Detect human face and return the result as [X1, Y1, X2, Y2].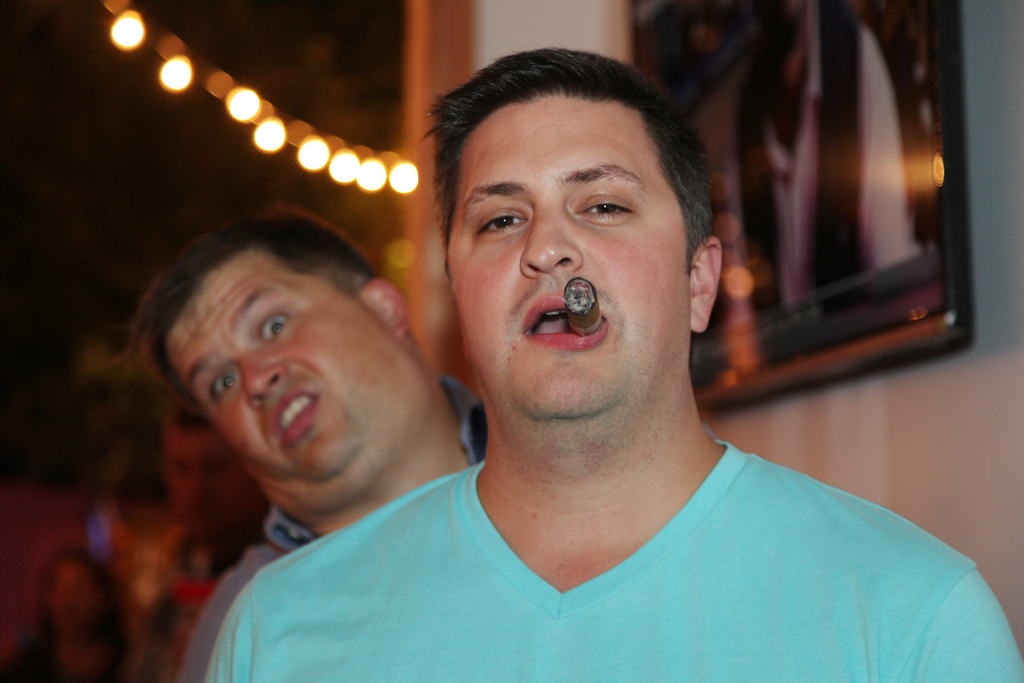
[449, 97, 683, 419].
